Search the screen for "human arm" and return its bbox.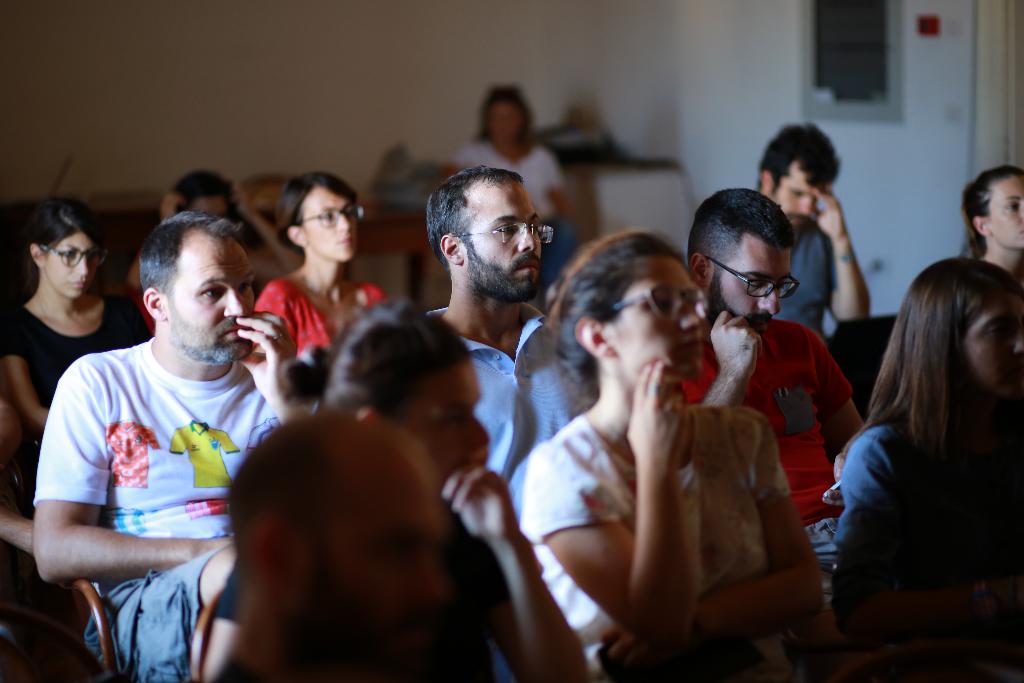
Found: crop(32, 377, 219, 580).
